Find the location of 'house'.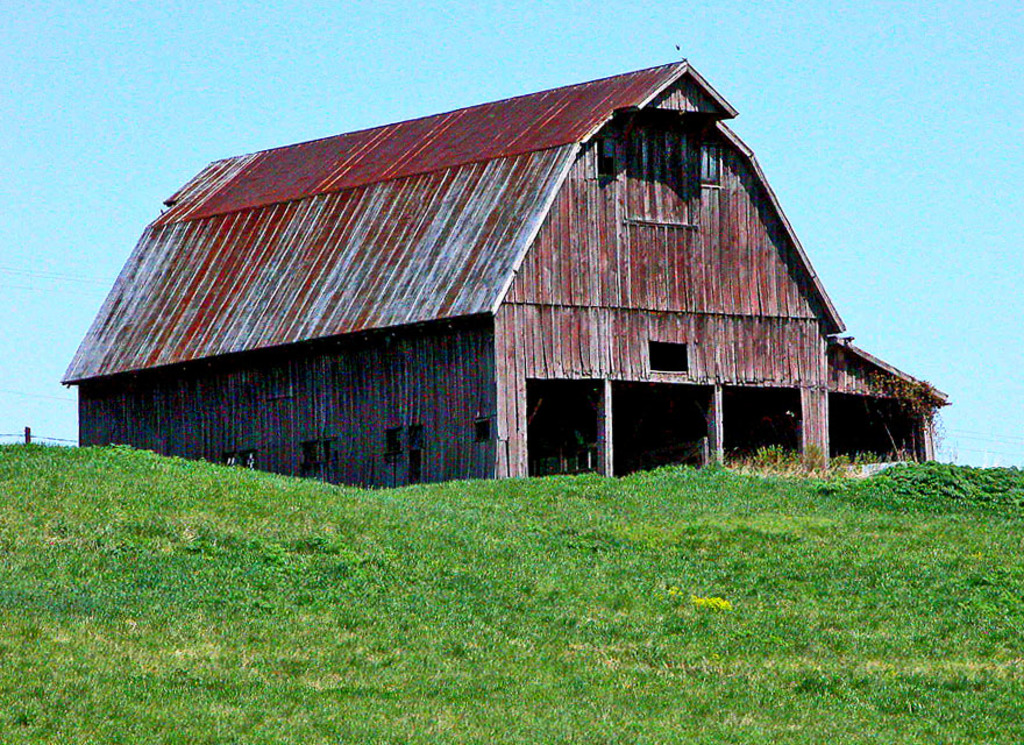
Location: left=59, top=59, right=955, bottom=487.
